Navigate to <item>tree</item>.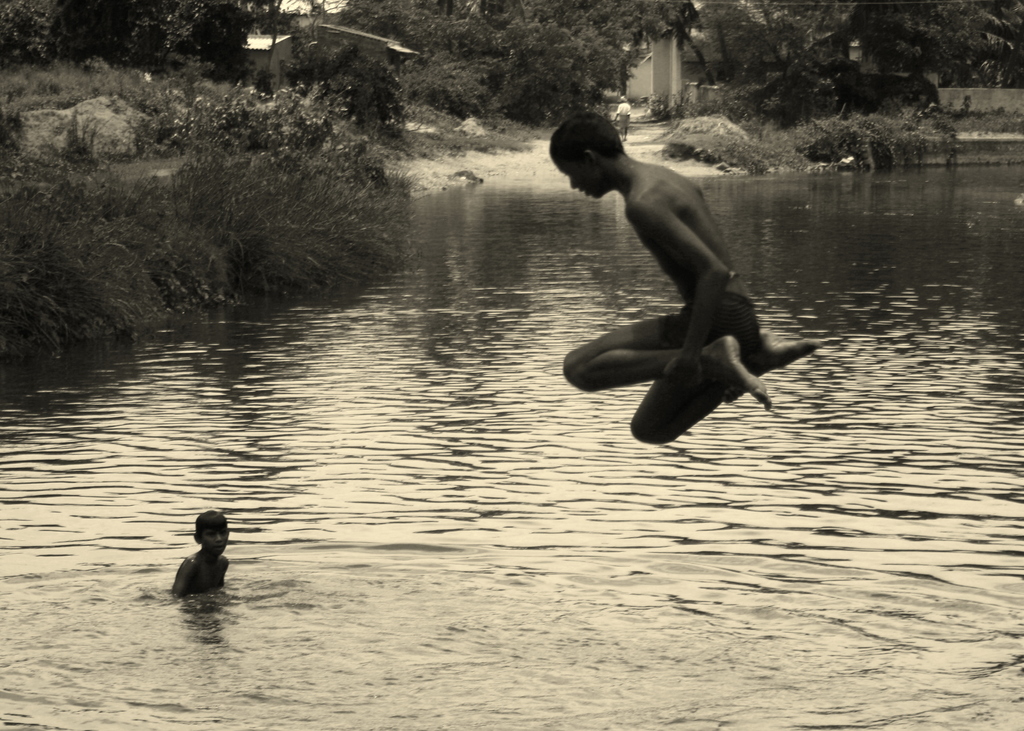
Navigation target: [586, 0, 644, 85].
